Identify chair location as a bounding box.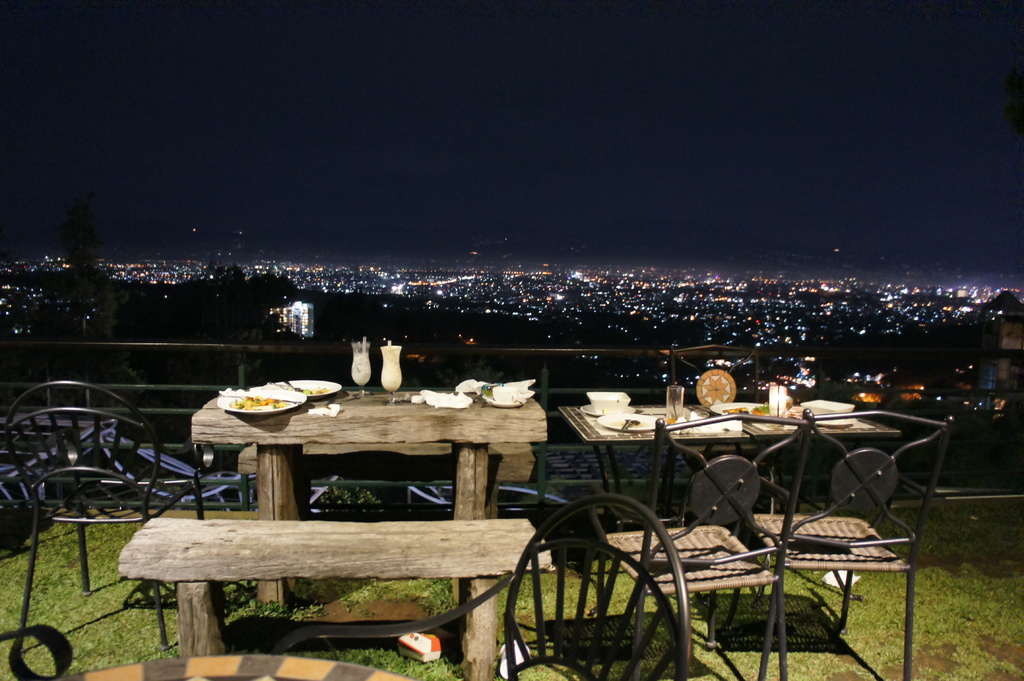
crop(750, 416, 950, 680).
